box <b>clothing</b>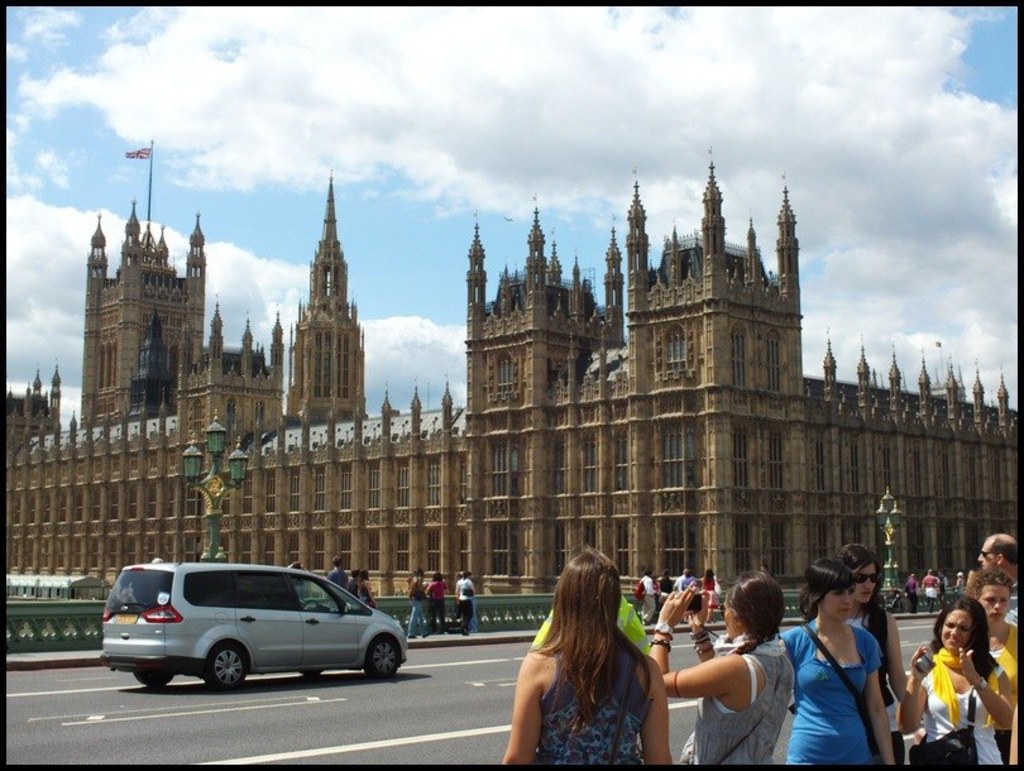
bbox(348, 579, 357, 595)
